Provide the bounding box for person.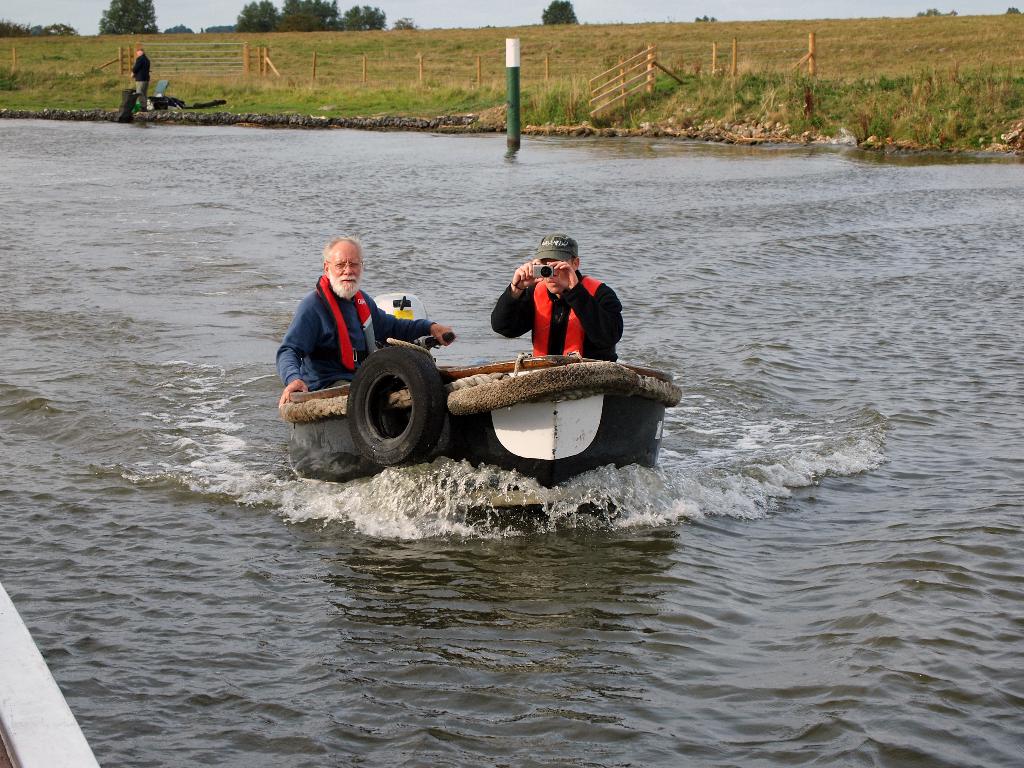
detection(272, 239, 454, 404).
